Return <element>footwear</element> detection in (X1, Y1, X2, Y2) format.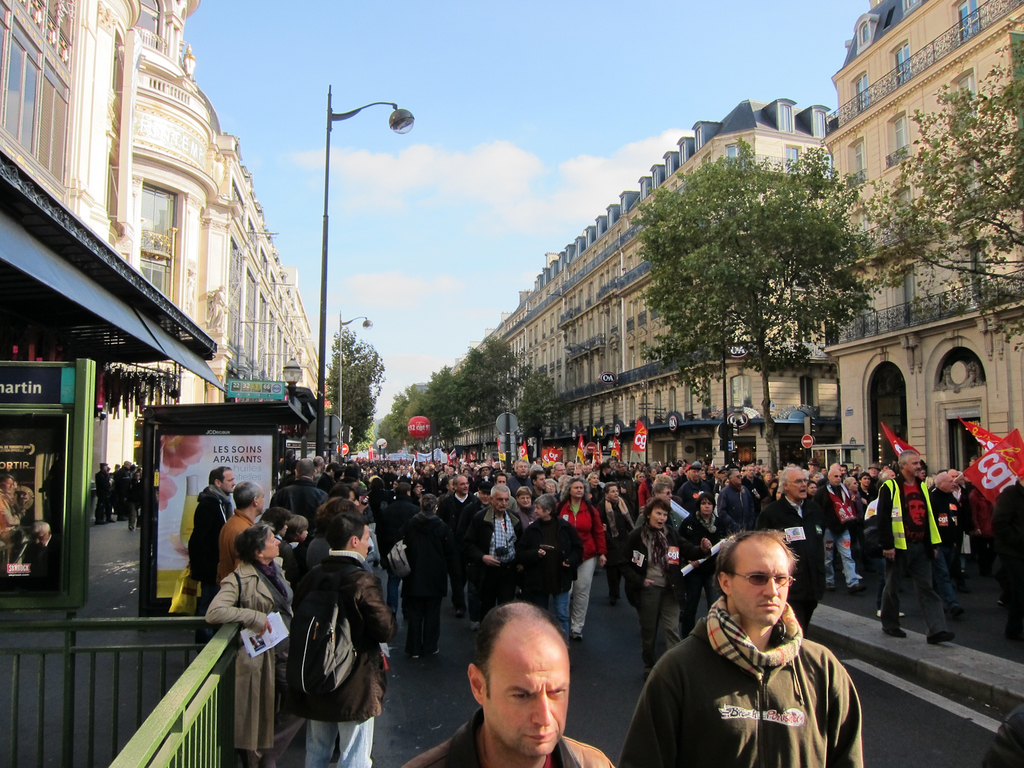
(410, 651, 424, 664).
